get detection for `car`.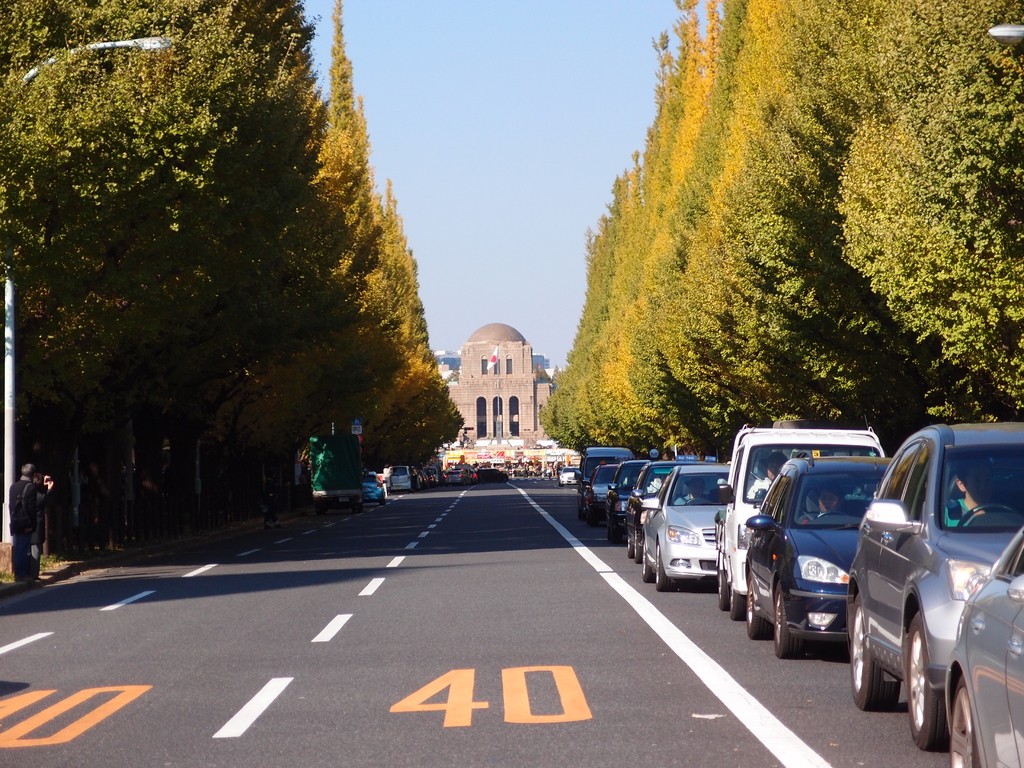
Detection: BBox(742, 412, 895, 658).
